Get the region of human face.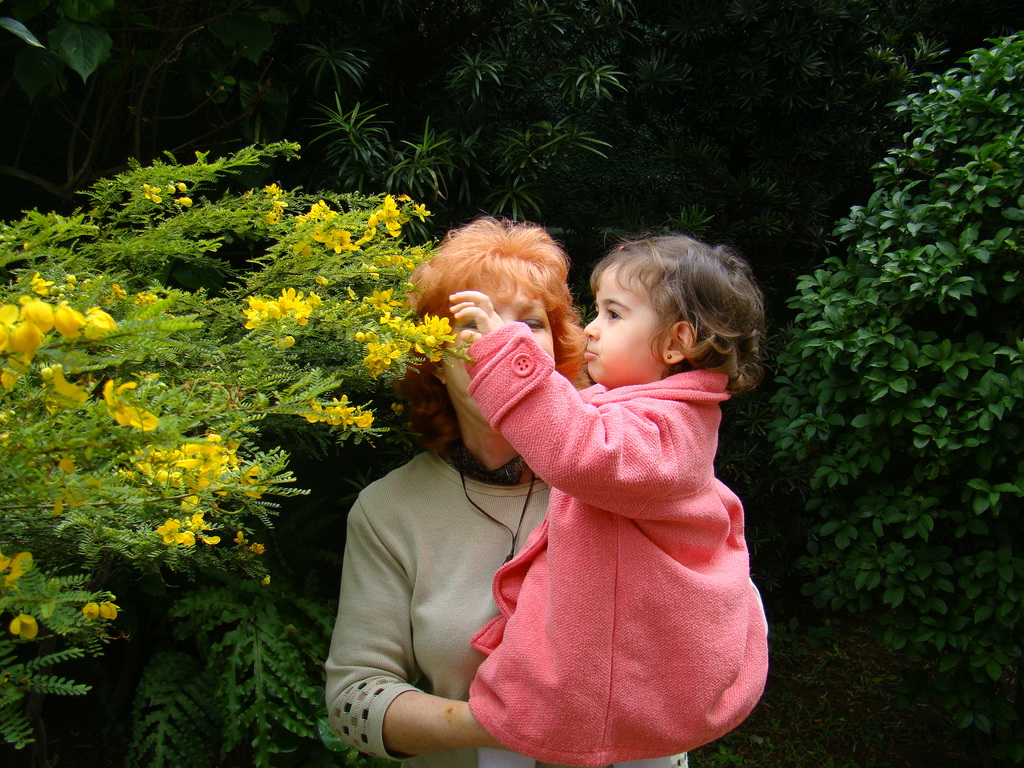
x1=445, y1=276, x2=557, y2=426.
